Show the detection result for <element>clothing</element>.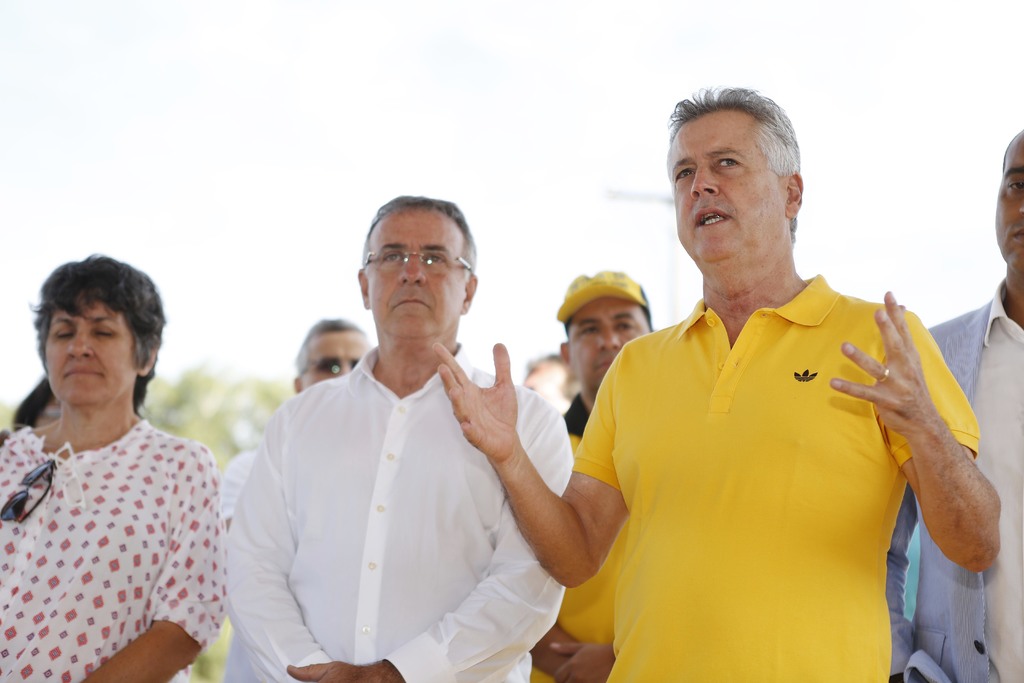
<box>219,440,257,518</box>.
